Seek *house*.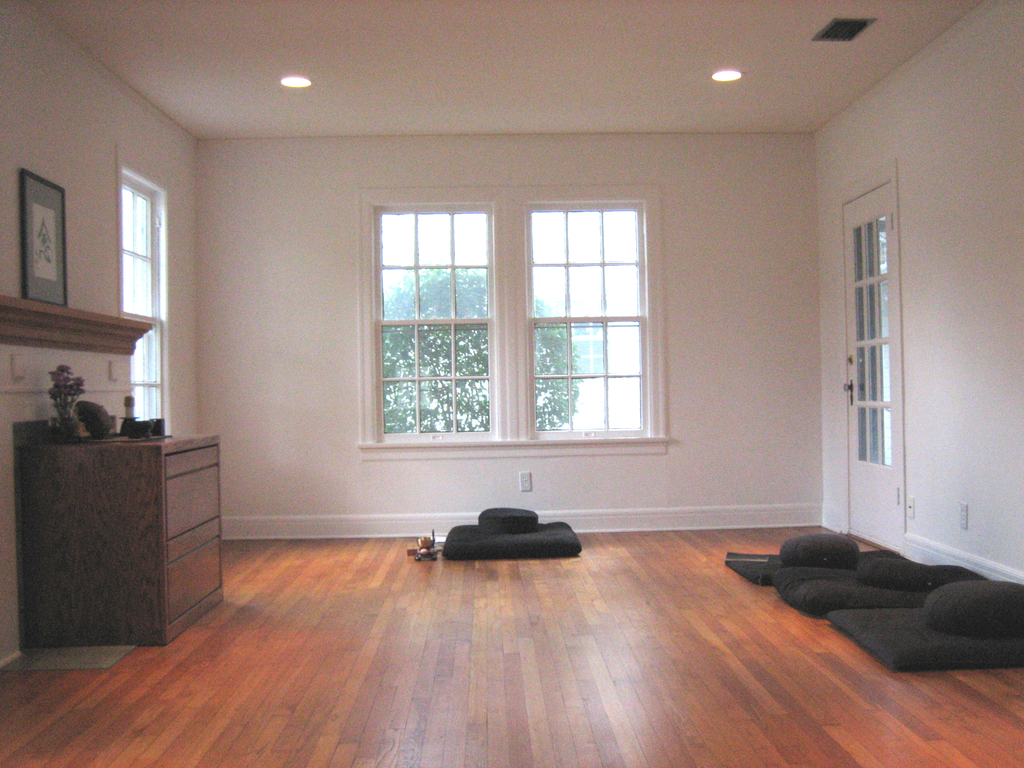
(3,0,1023,767).
